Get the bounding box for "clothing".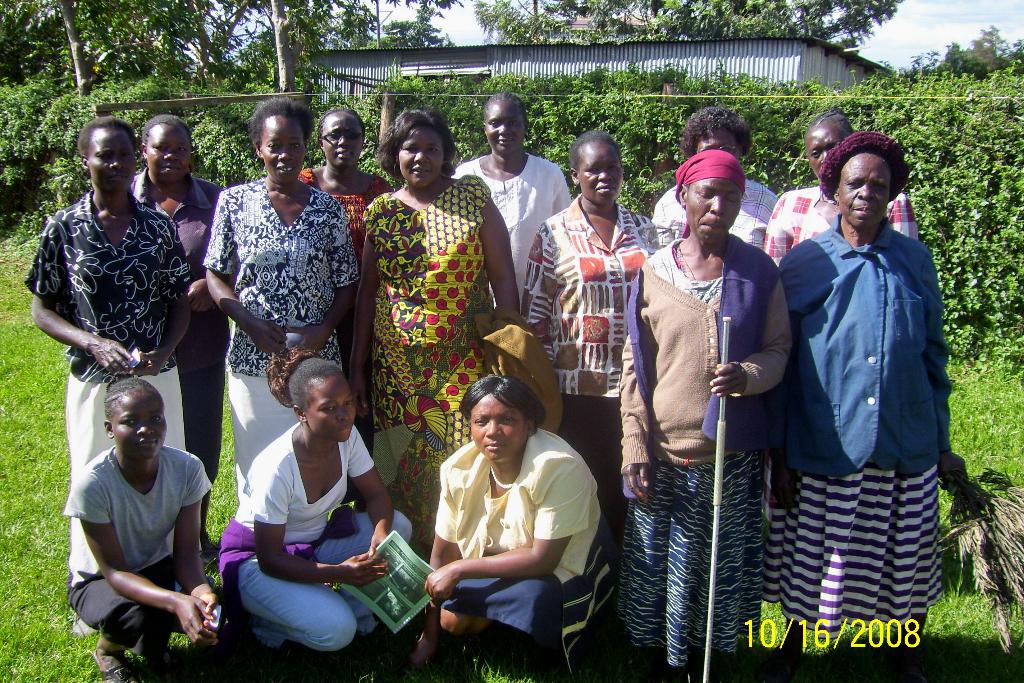
pyautogui.locateOnScreen(445, 142, 572, 325).
